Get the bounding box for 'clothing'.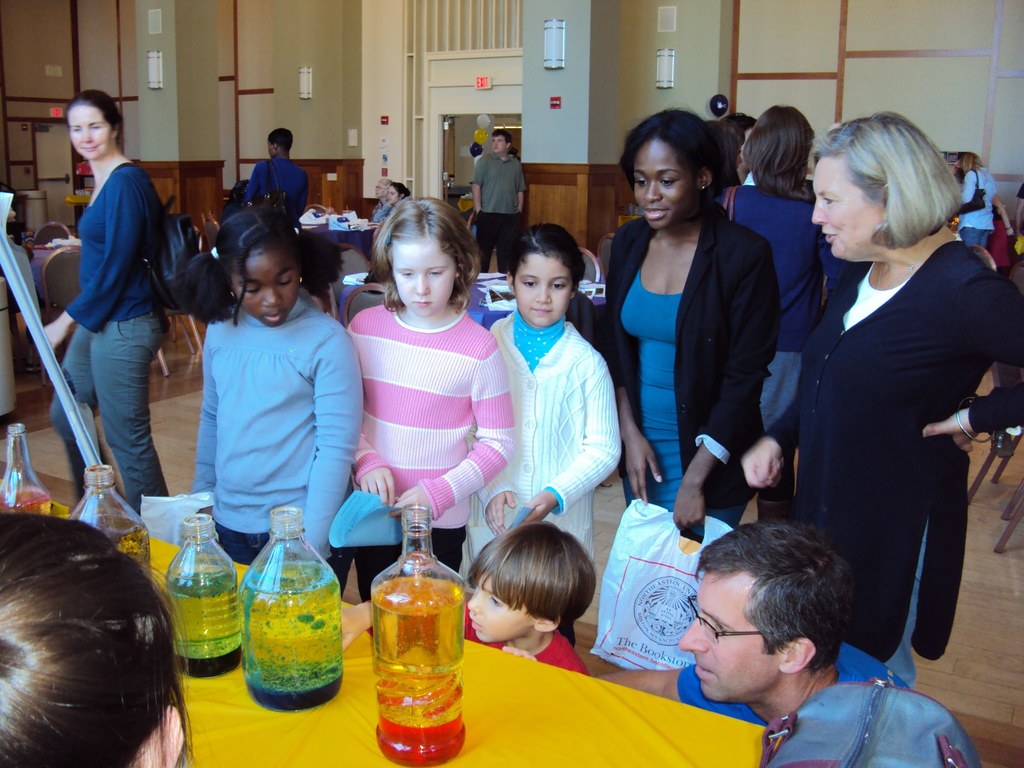
{"x1": 703, "y1": 175, "x2": 828, "y2": 422}.
